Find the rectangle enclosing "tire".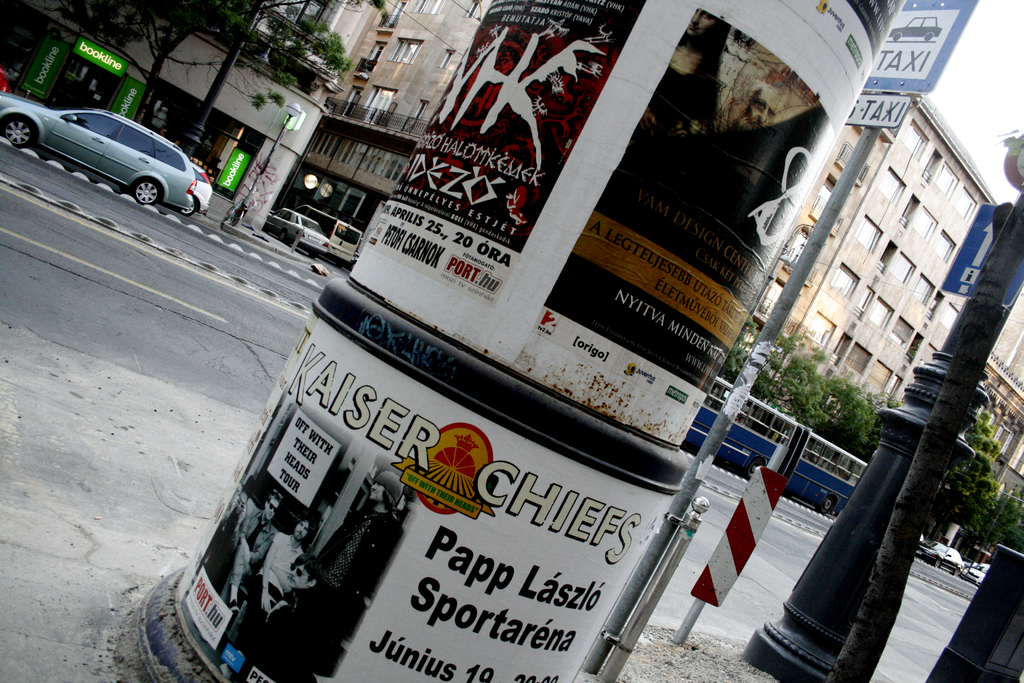
x1=933, y1=558, x2=941, y2=570.
